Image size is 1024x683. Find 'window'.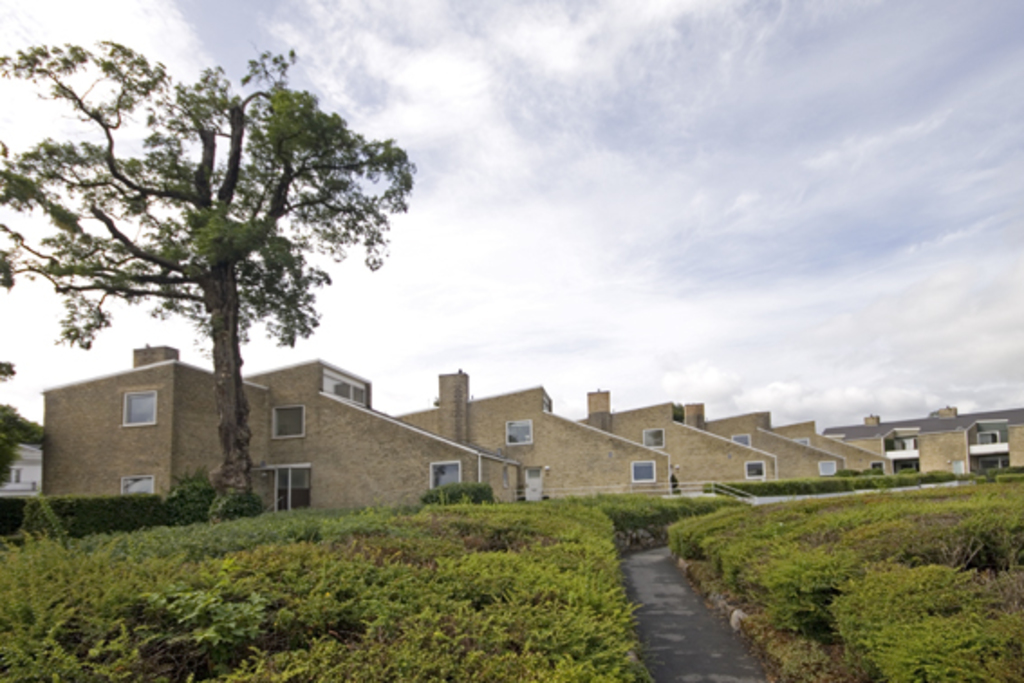
Rect(121, 477, 152, 490).
